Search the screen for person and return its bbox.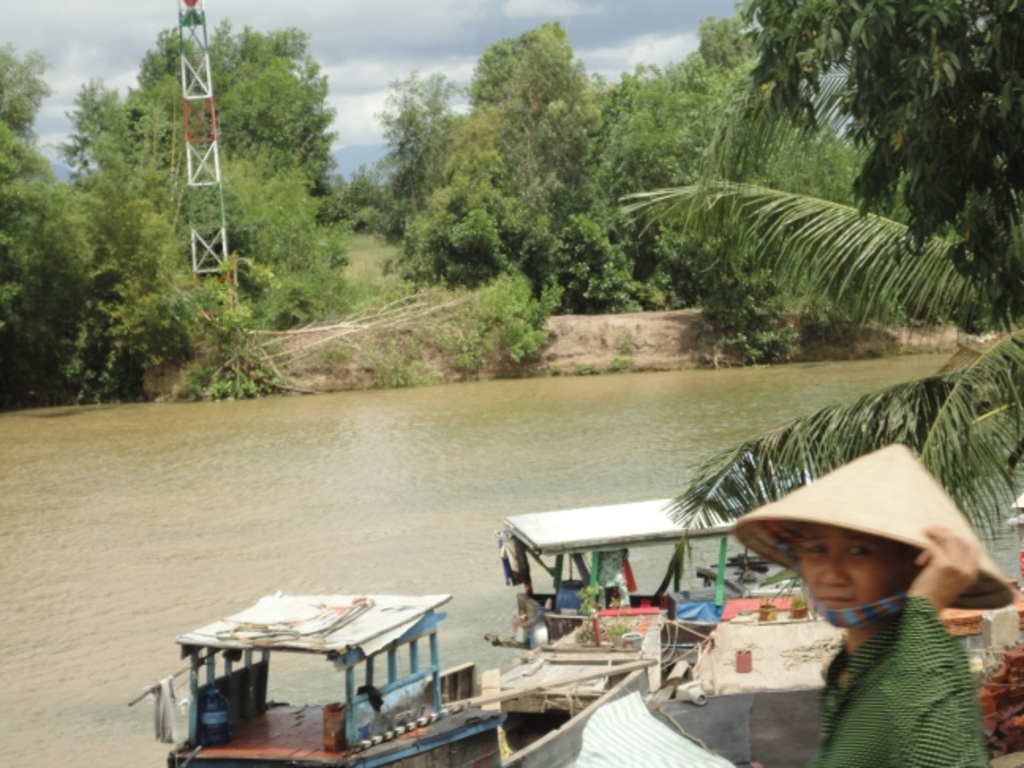
Found: Rect(721, 466, 1000, 694).
